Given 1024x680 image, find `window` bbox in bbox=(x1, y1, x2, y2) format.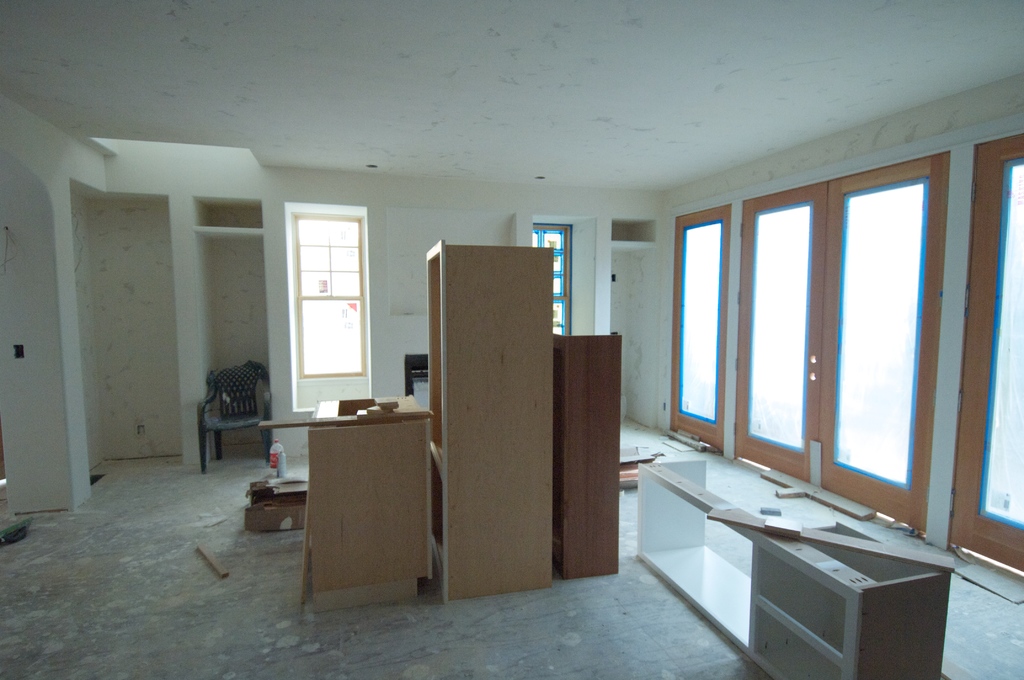
bbox=(291, 212, 362, 375).
